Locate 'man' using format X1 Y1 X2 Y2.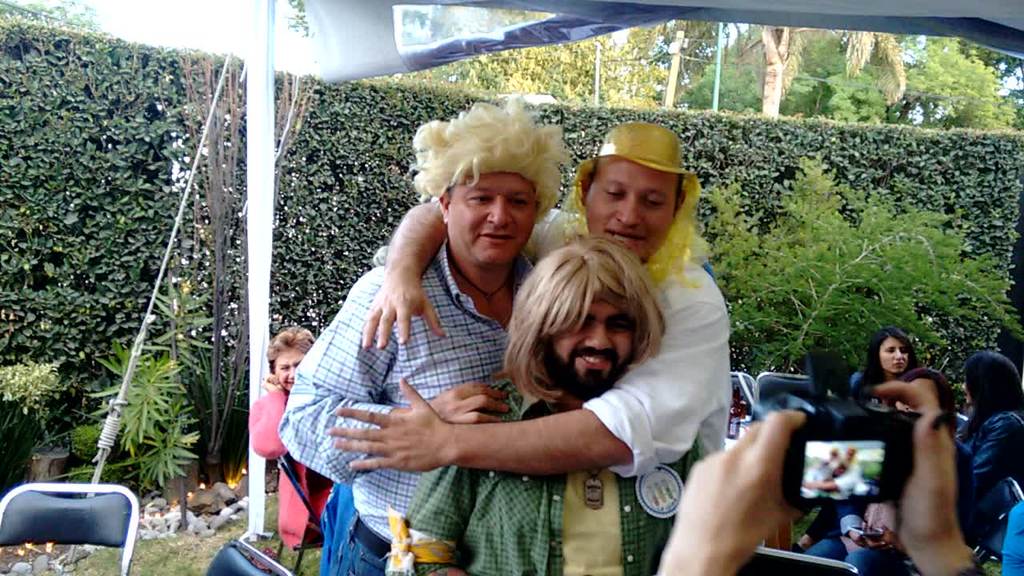
322 122 736 462.
